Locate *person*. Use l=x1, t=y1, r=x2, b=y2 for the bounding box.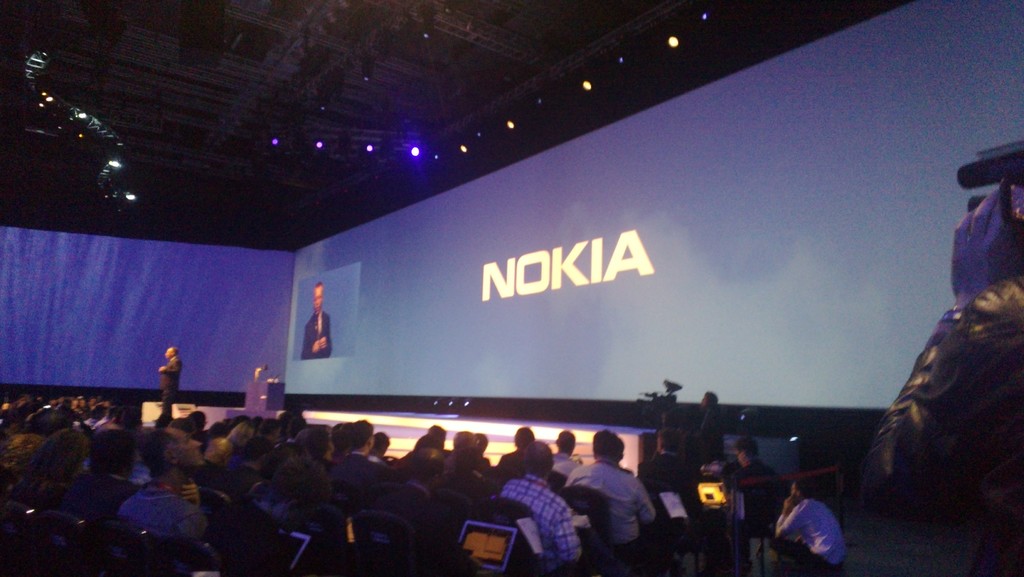
l=785, t=476, r=844, b=576.
